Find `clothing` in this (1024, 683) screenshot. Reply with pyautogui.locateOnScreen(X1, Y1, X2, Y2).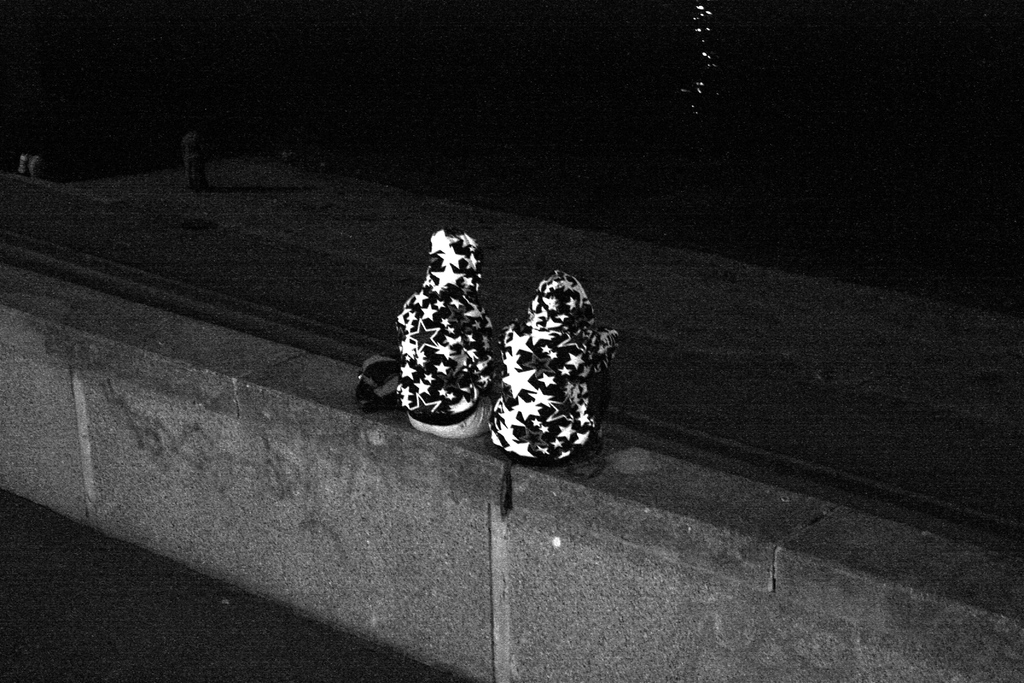
pyautogui.locateOnScreen(382, 229, 497, 436).
